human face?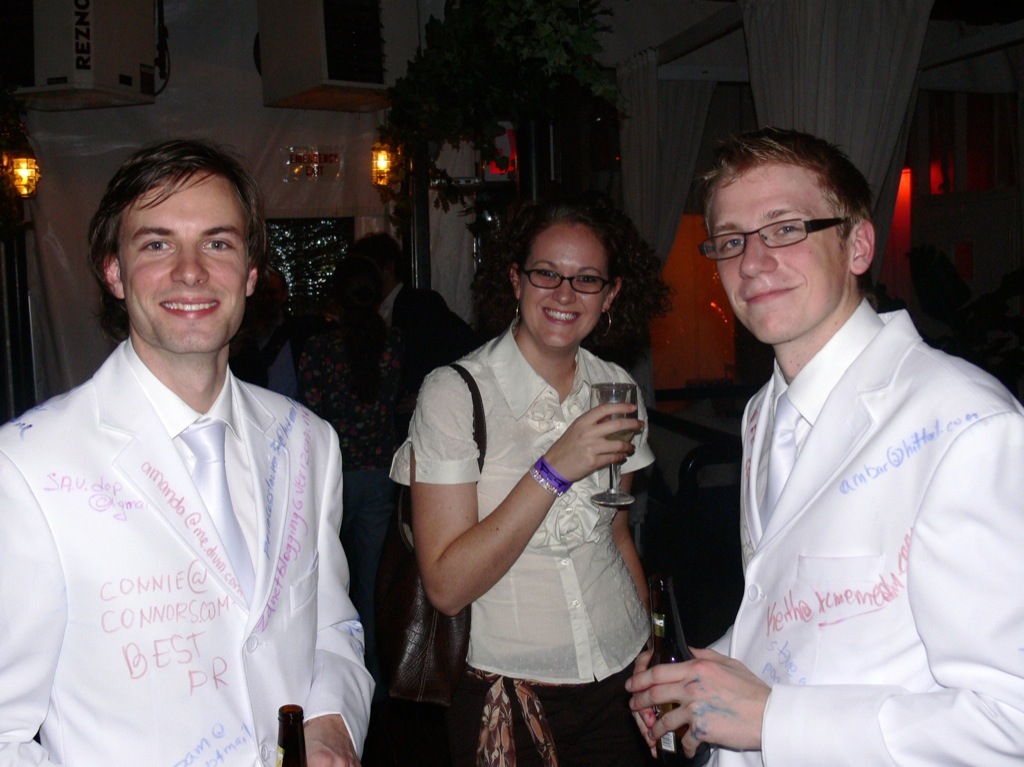
x1=519 y1=225 x2=608 y2=347
